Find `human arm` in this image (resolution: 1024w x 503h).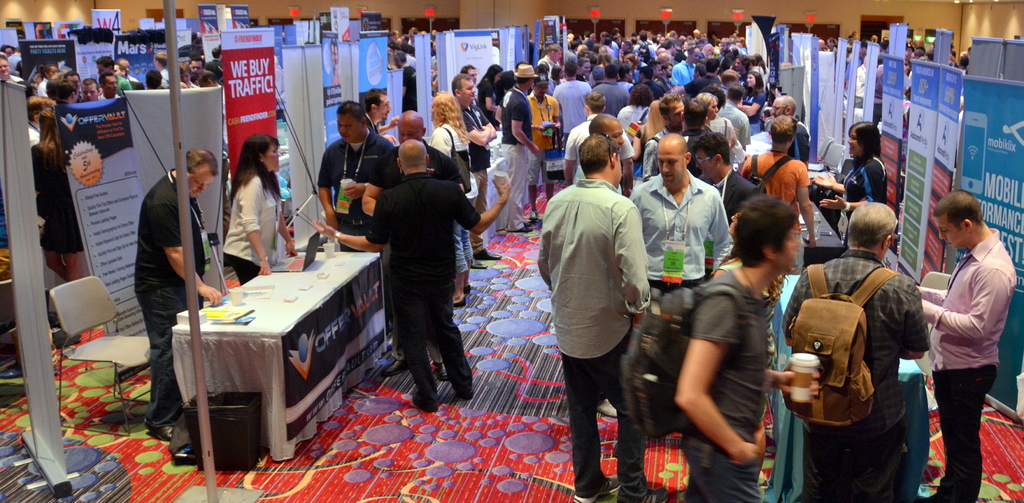
{"left": 278, "top": 204, "right": 299, "bottom": 256}.
